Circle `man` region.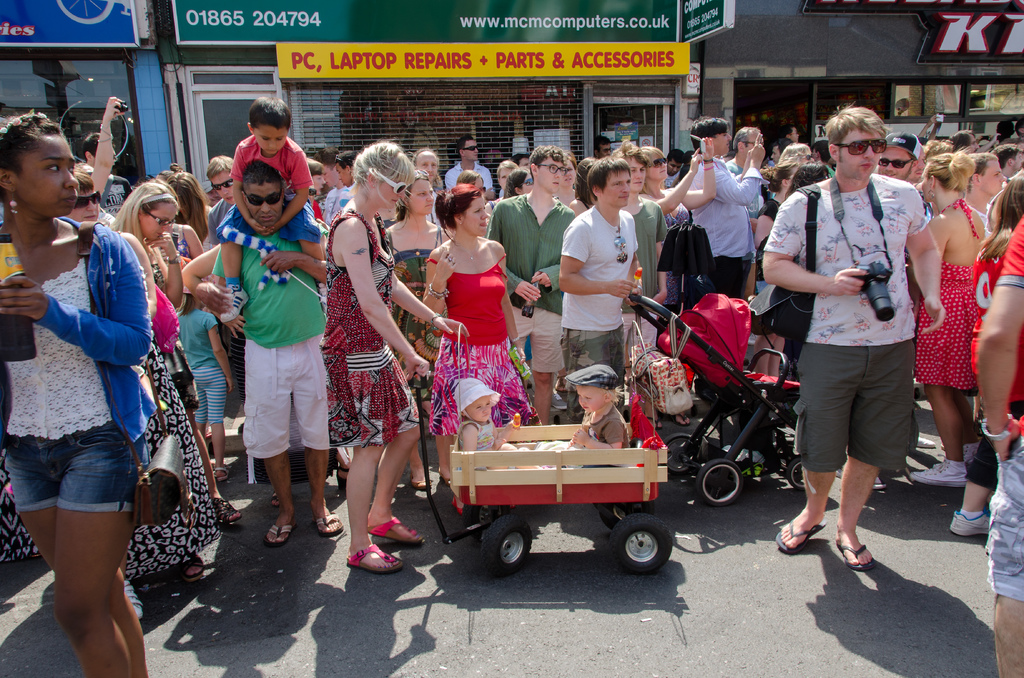
Region: [left=771, top=106, right=933, bottom=581].
